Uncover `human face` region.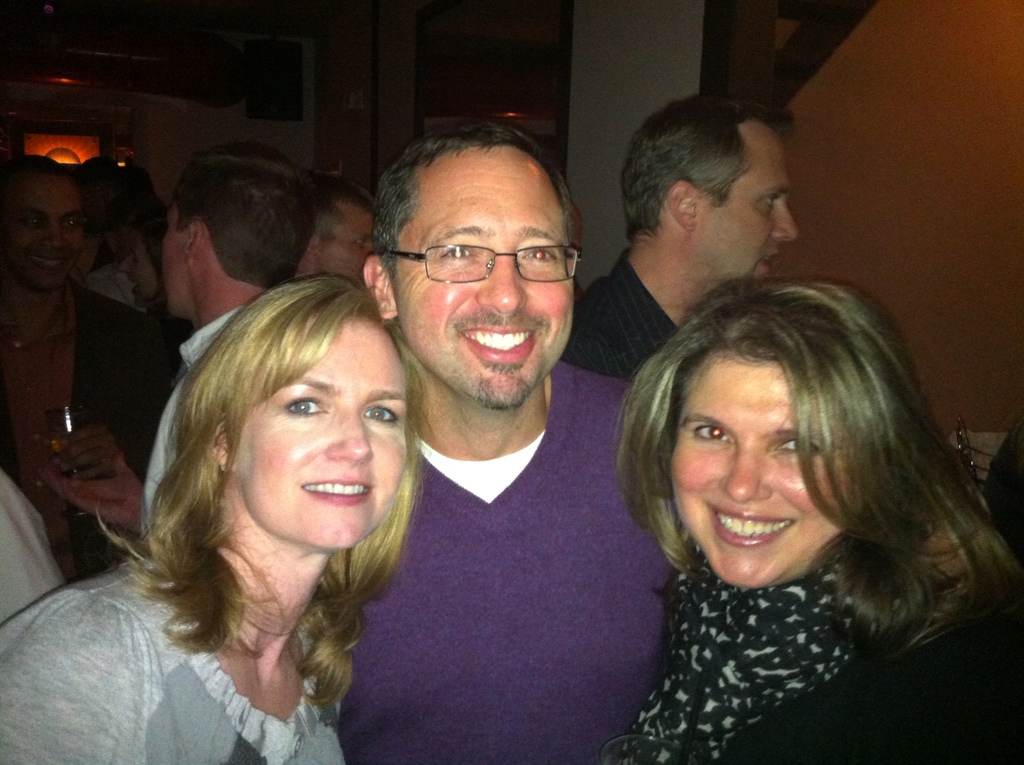
Uncovered: x1=670 y1=364 x2=847 y2=581.
